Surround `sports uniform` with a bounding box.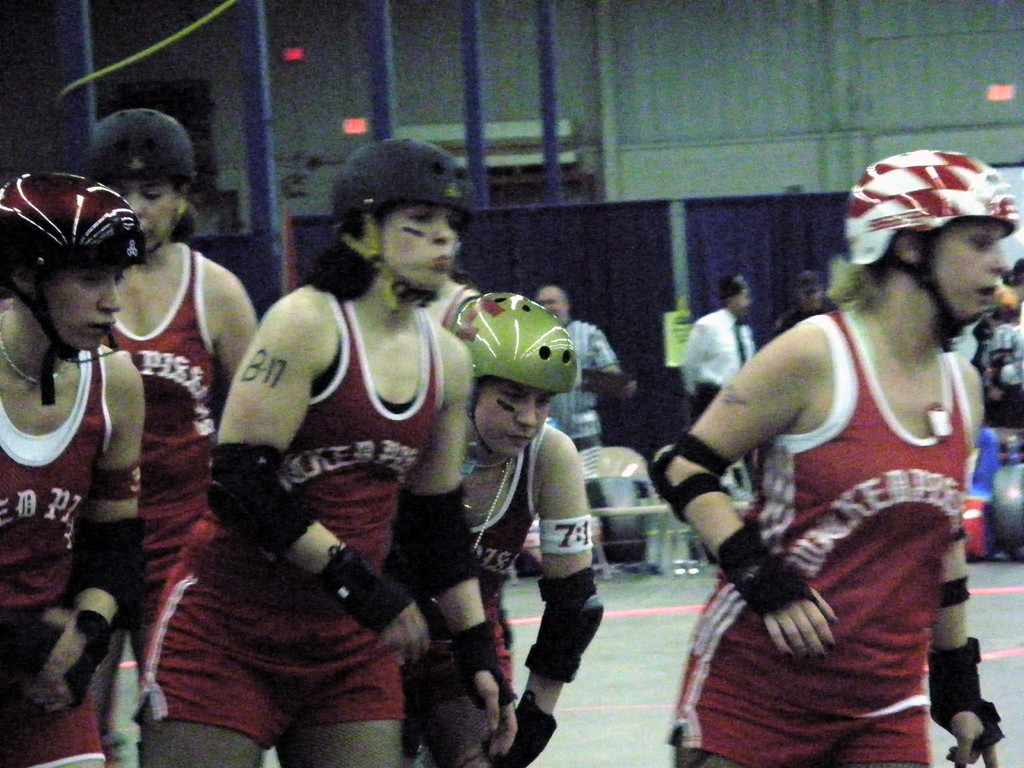
l=0, t=344, r=106, b=767.
